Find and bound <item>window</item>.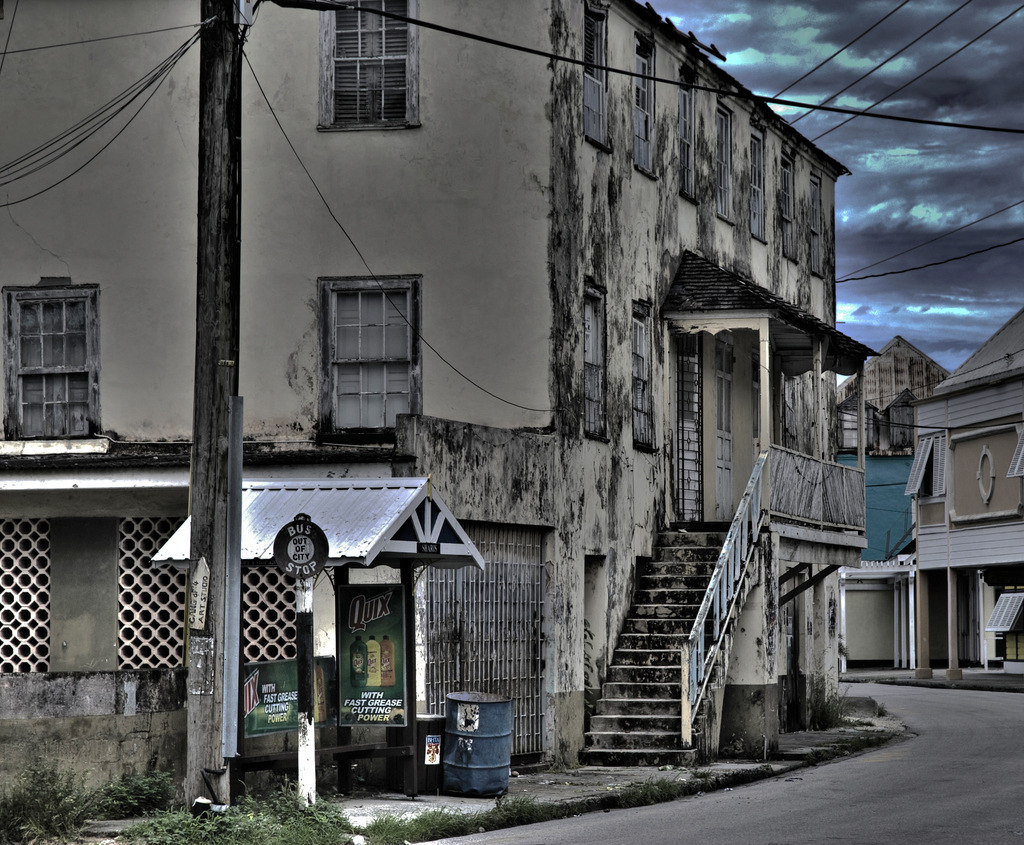
Bound: region(746, 113, 767, 244).
